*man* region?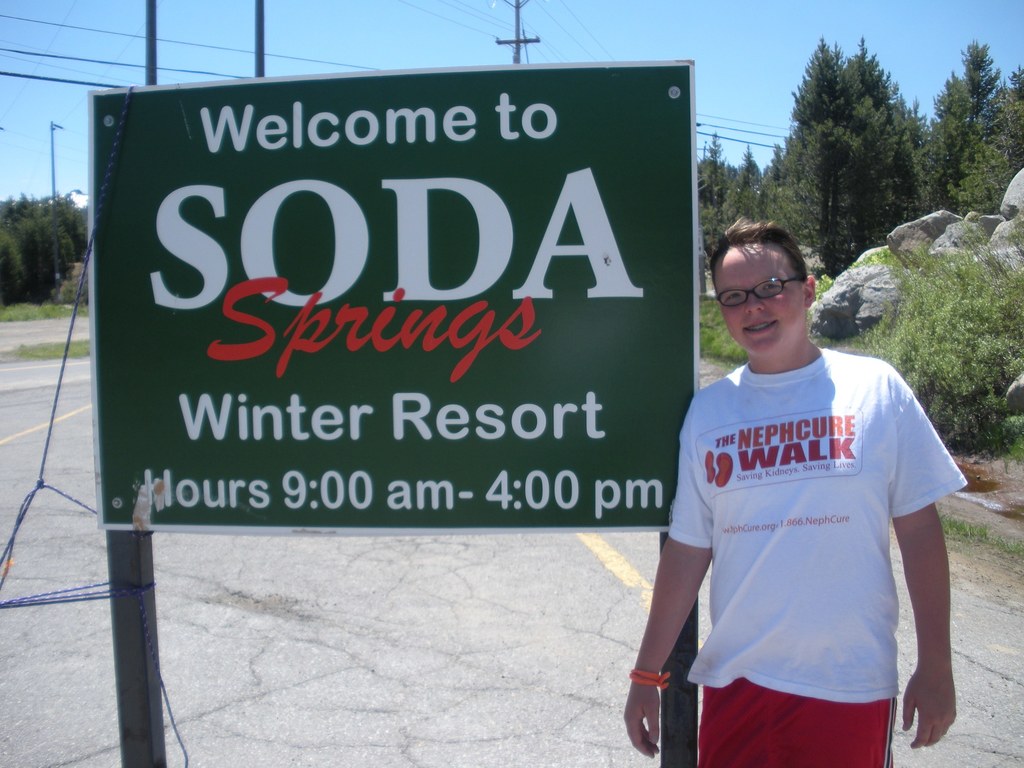
<bbox>630, 215, 970, 767</bbox>
